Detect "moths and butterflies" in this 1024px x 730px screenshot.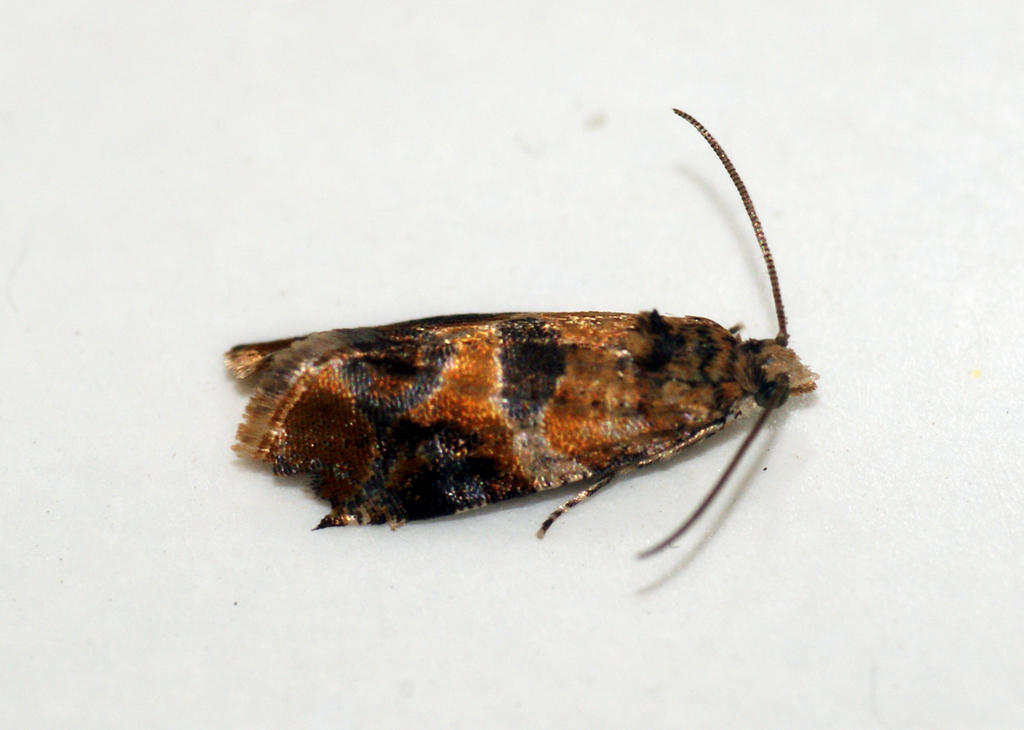
Detection: [x1=217, y1=106, x2=825, y2=560].
